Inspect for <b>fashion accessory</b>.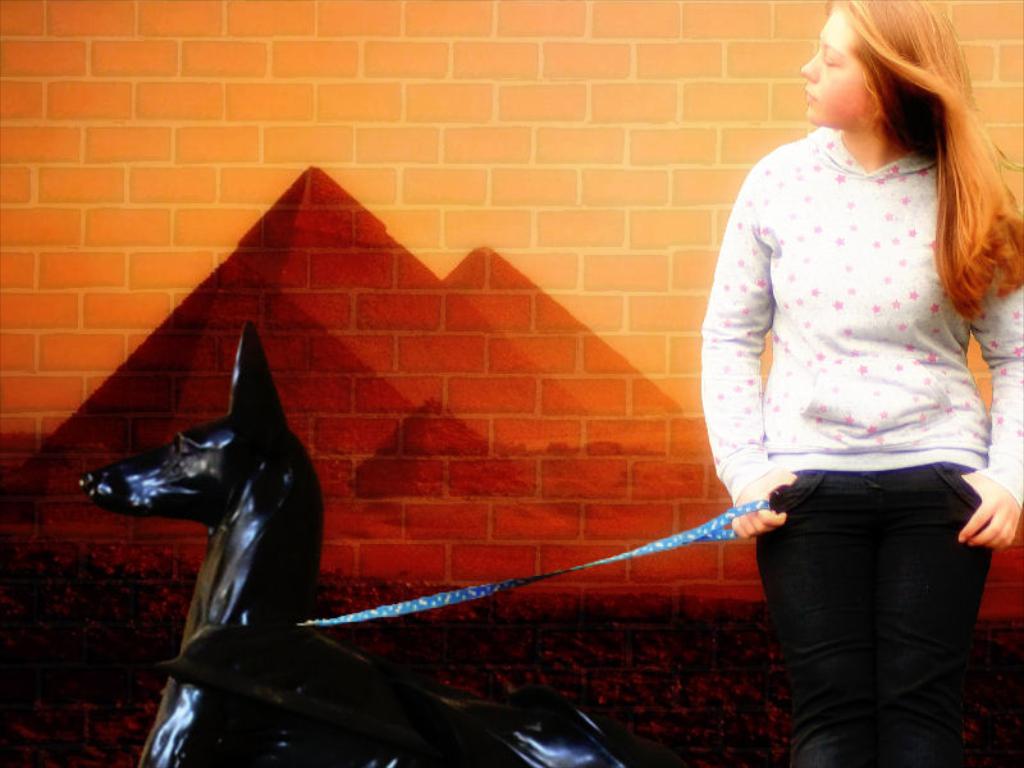
Inspection: box(238, 497, 776, 631).
